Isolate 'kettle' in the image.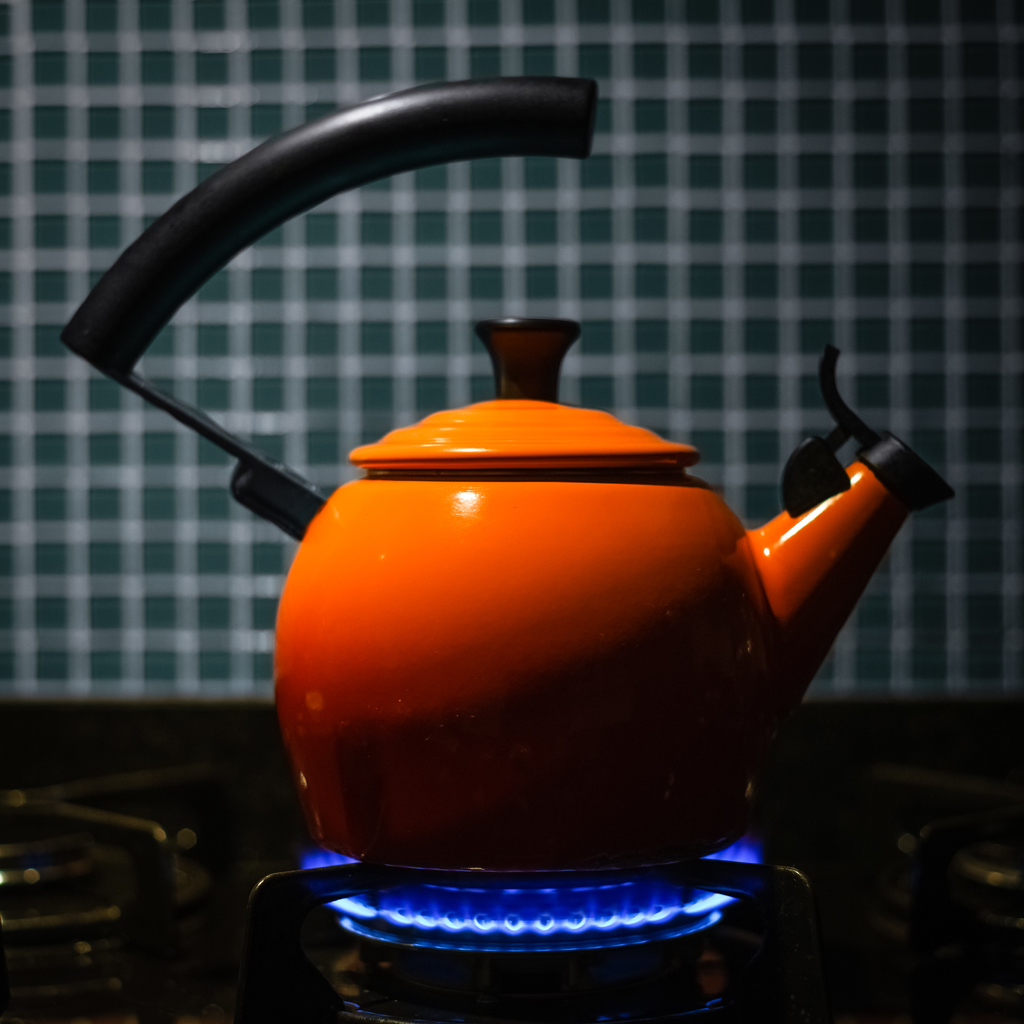
Isolated region: left=50, top=65, right=971, bottom=888.
